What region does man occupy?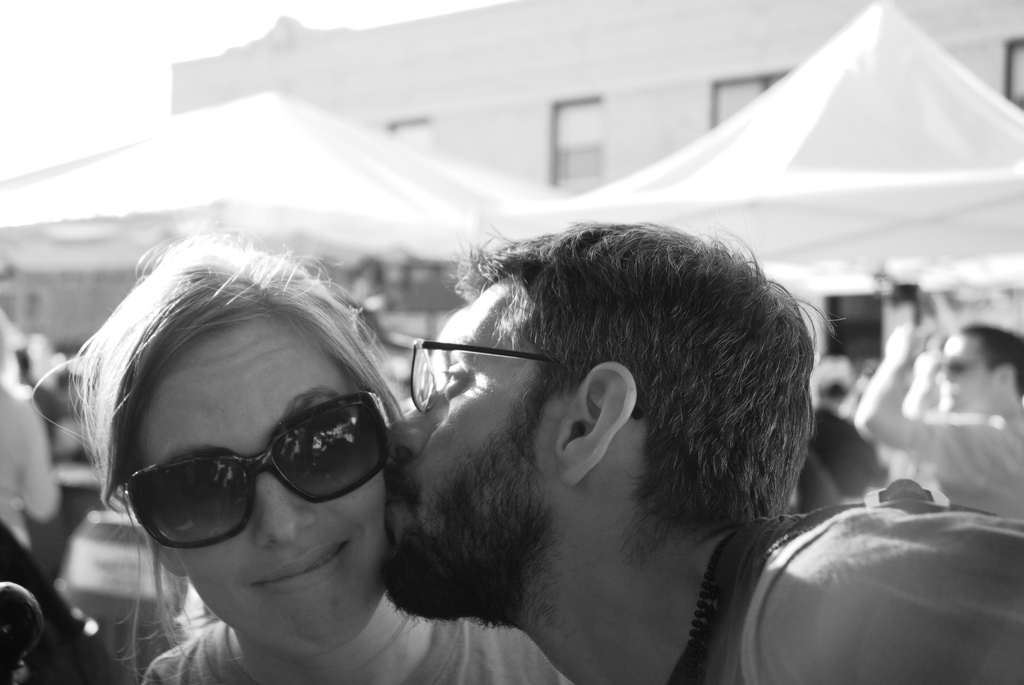
[384, 219, 1023, 684].
